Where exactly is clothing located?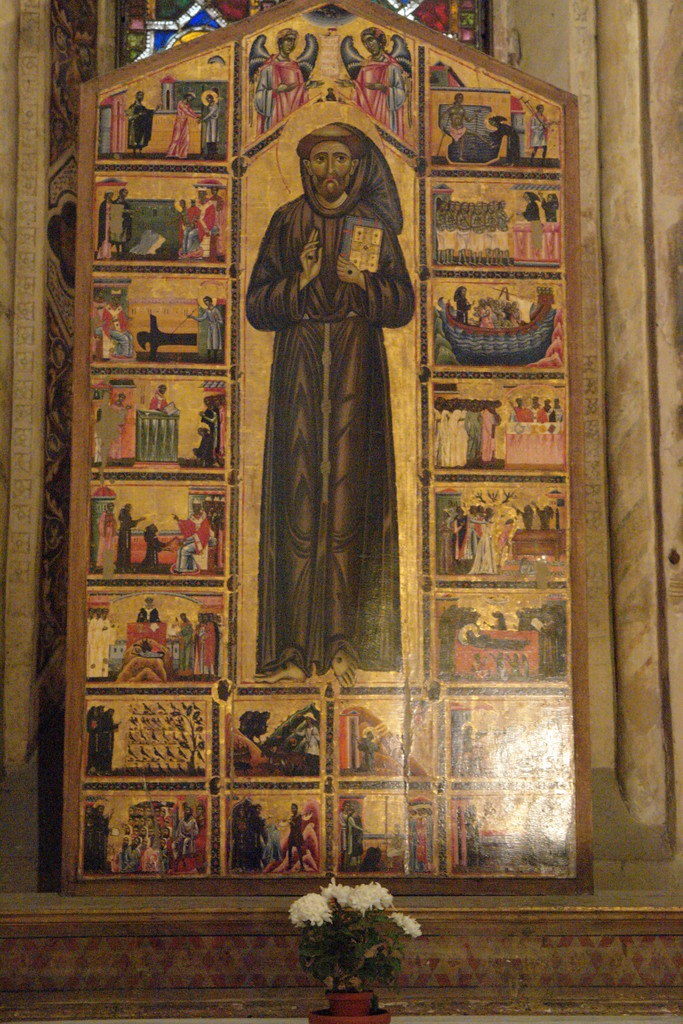
Its bounding box is (108, 399, 122, 454).
